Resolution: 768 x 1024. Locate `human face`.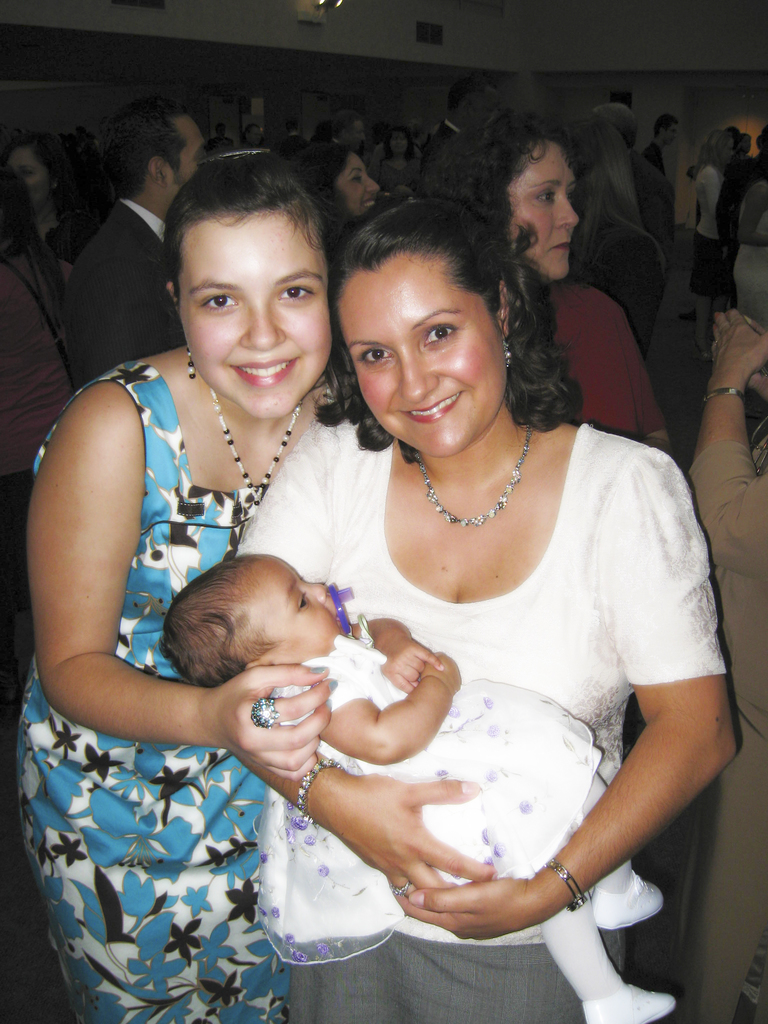
bbox=[179, 199, 332, 421].
